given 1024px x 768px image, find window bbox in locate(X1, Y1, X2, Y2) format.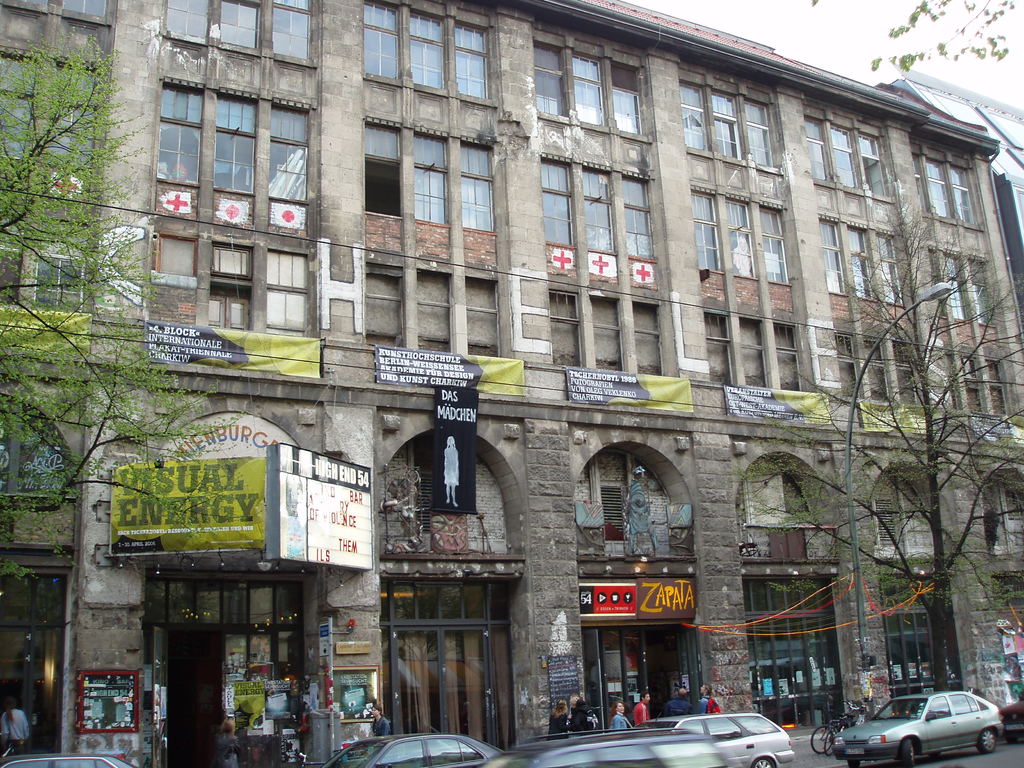
locate(622, 178, 657, 257).
